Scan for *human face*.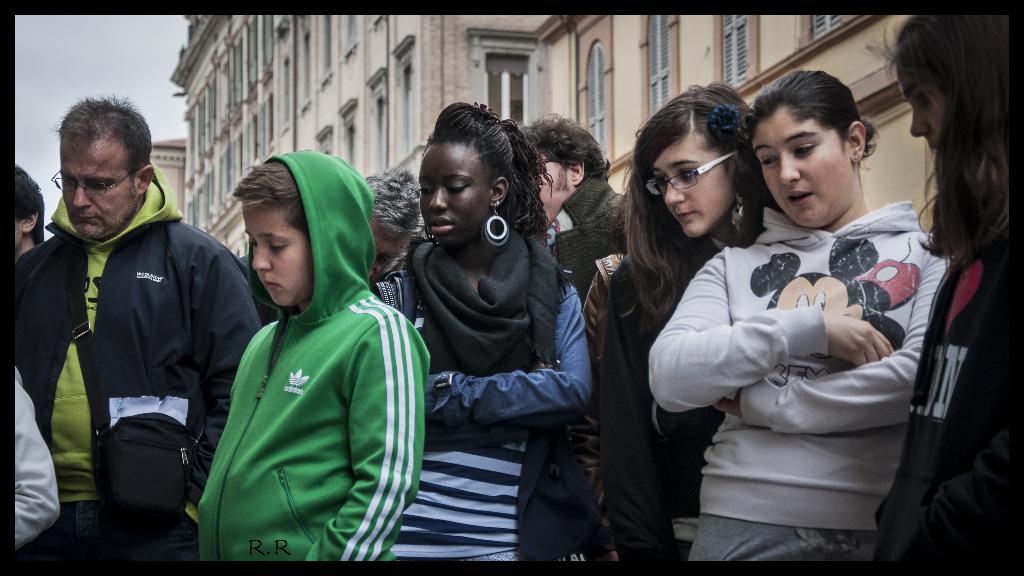
Scan result: Rect(413, 144, 494, 237).
